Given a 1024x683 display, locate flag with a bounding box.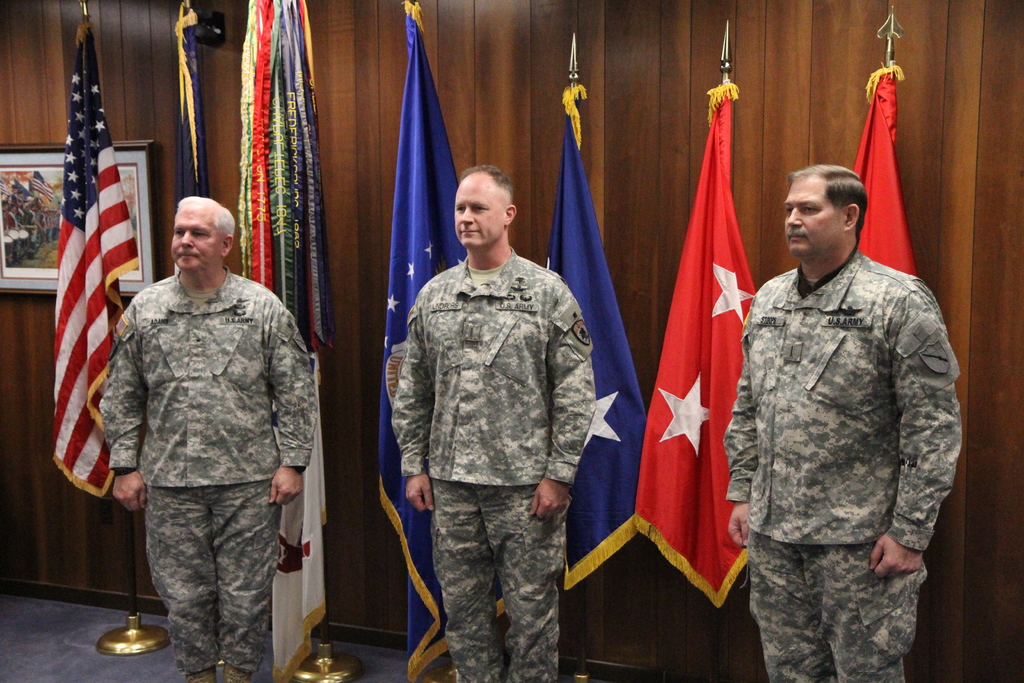
Located: 853, 59, 923, 289.
